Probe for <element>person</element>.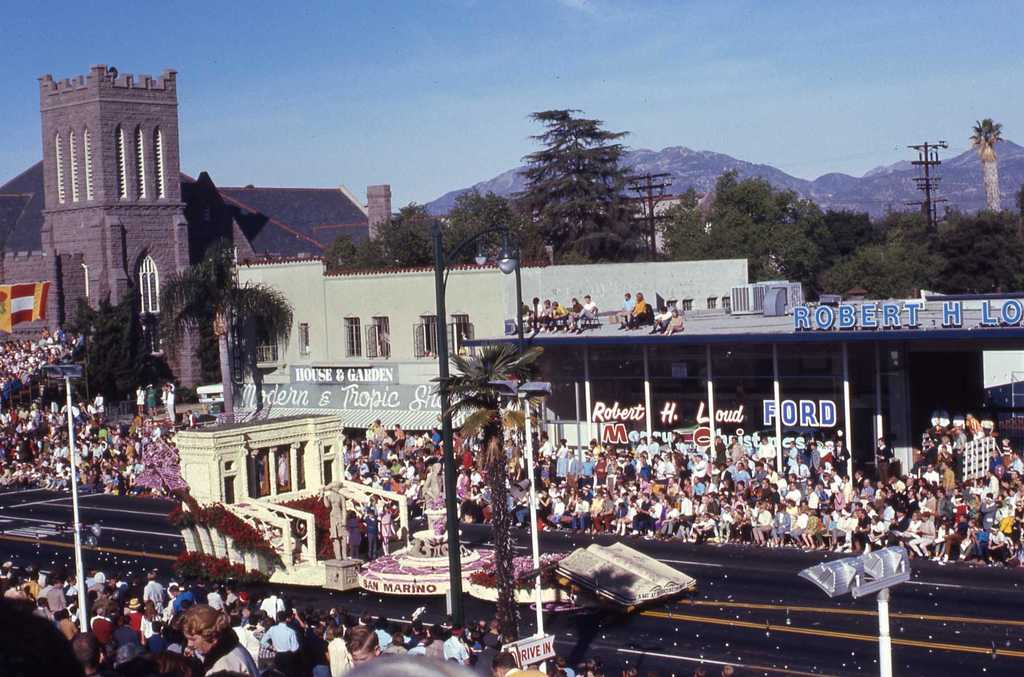
Probe result: x1=135 y1=383 x2=148 y2=417.
